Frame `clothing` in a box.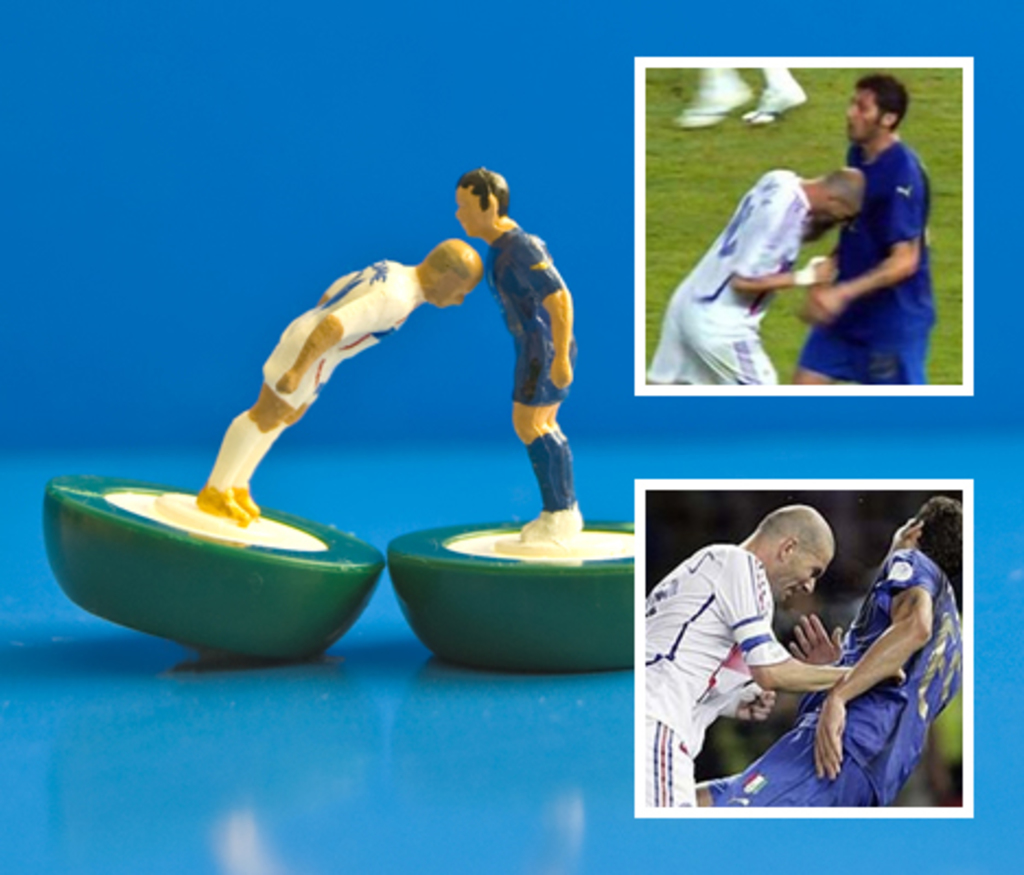
bbox=(641, 542, 779, 798).
